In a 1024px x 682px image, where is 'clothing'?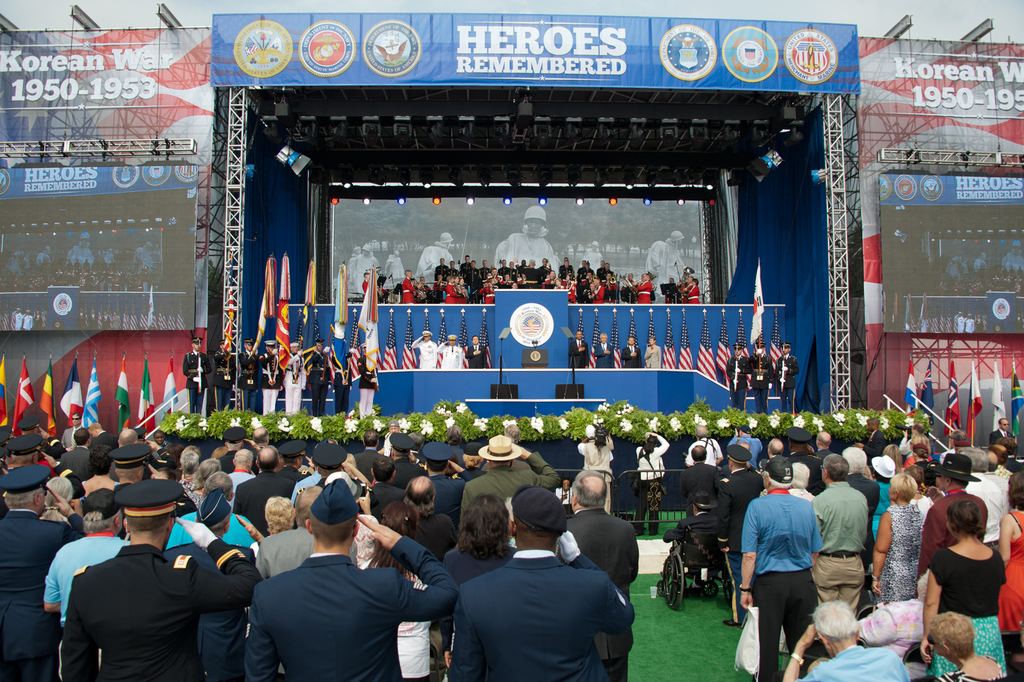
crop(926, 656, 1016, 681).
